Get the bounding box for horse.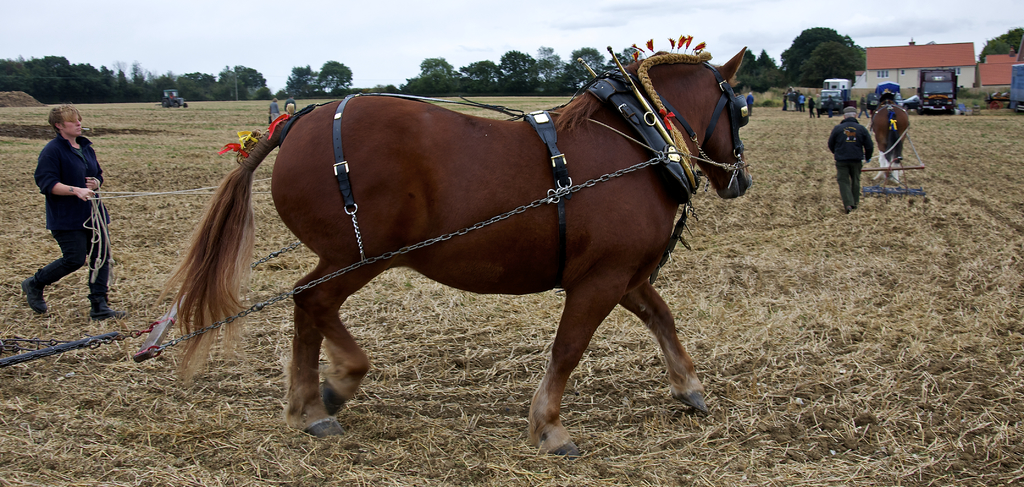
[150, 47, 750, 454].
